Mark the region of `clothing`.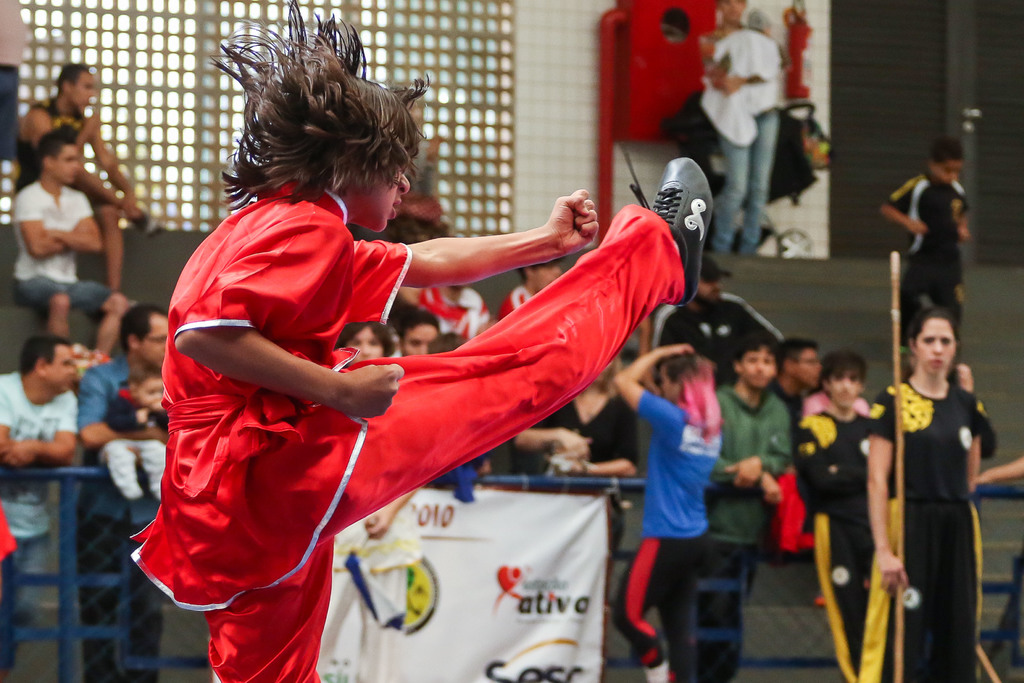
Region: 14 177 125 313.
